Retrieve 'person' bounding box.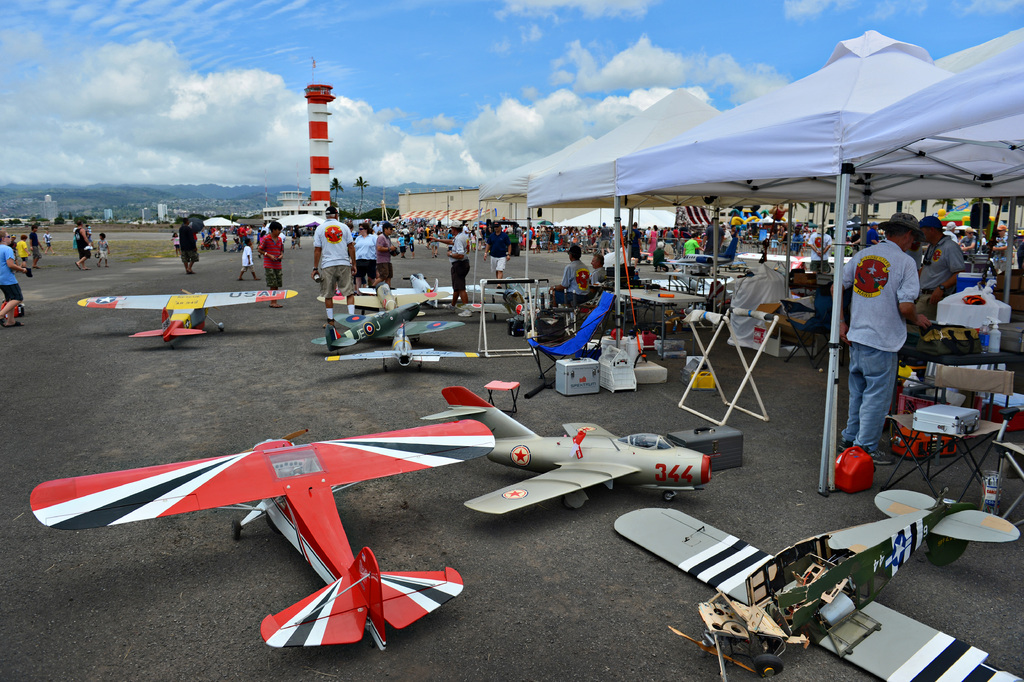
Bounding box: (286, 226, 300, 249).
